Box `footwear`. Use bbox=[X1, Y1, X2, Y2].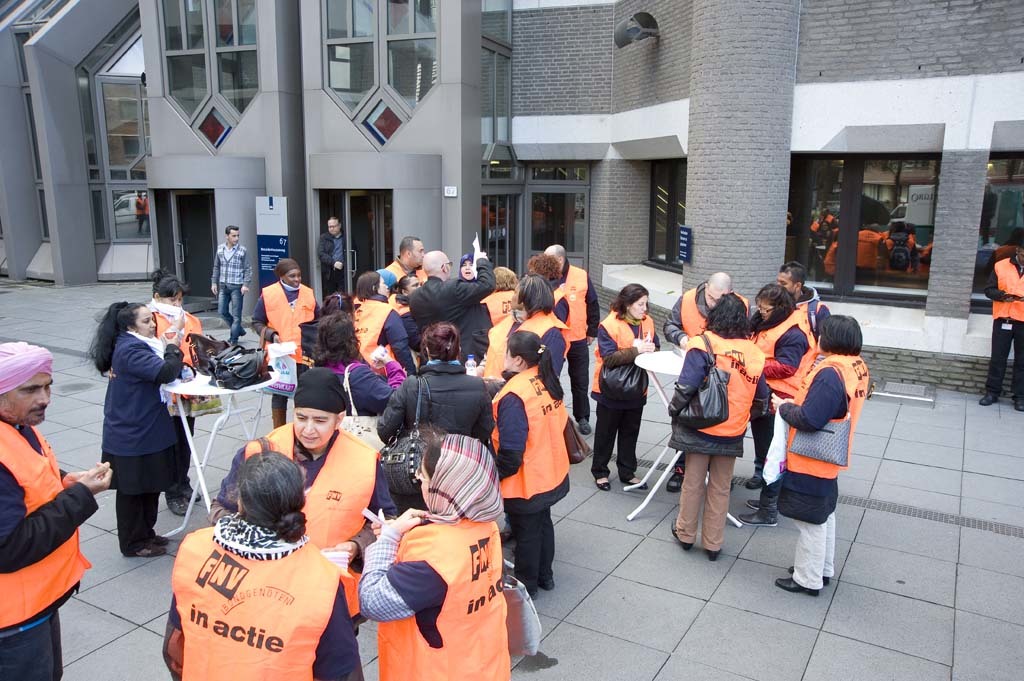
bbox=[745, 495, 760, 512].
